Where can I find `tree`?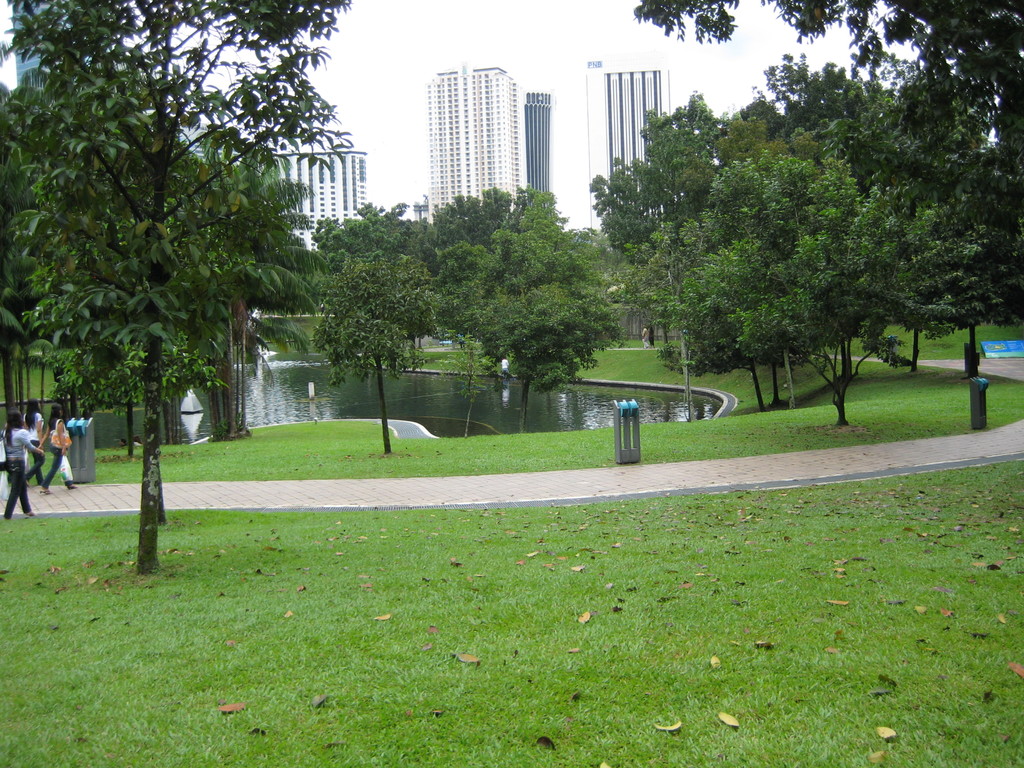
You can find it at [625, 0, 1023, 228].
